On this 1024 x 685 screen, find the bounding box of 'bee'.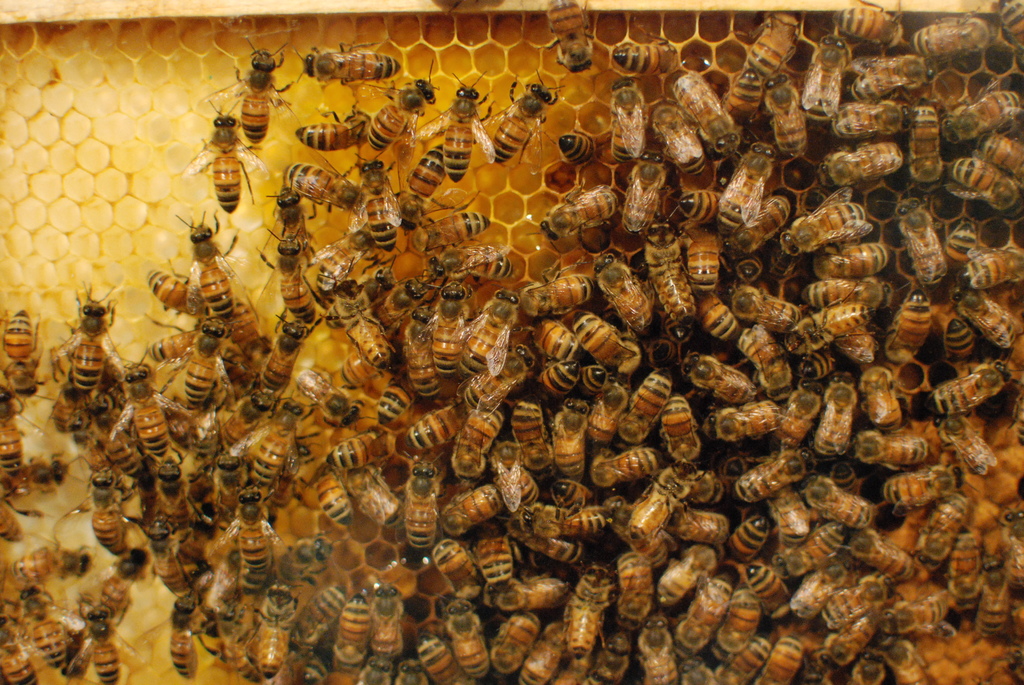
Bounding box: detection(938, 147, 1023, 212).
